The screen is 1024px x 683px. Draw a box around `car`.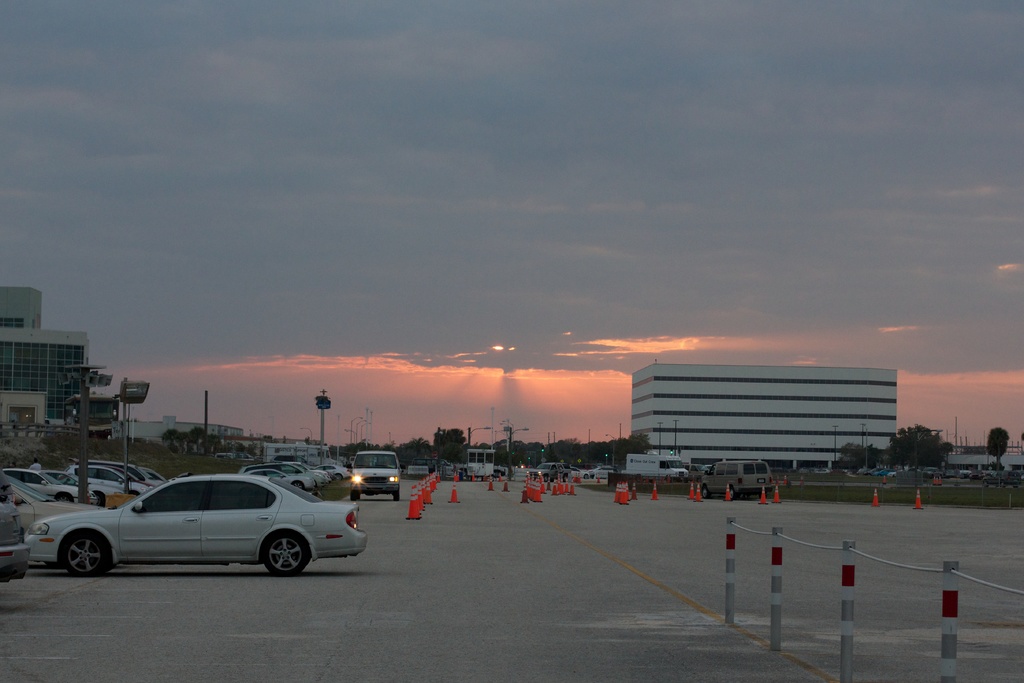
Rect(3, 469, 86, 506).
